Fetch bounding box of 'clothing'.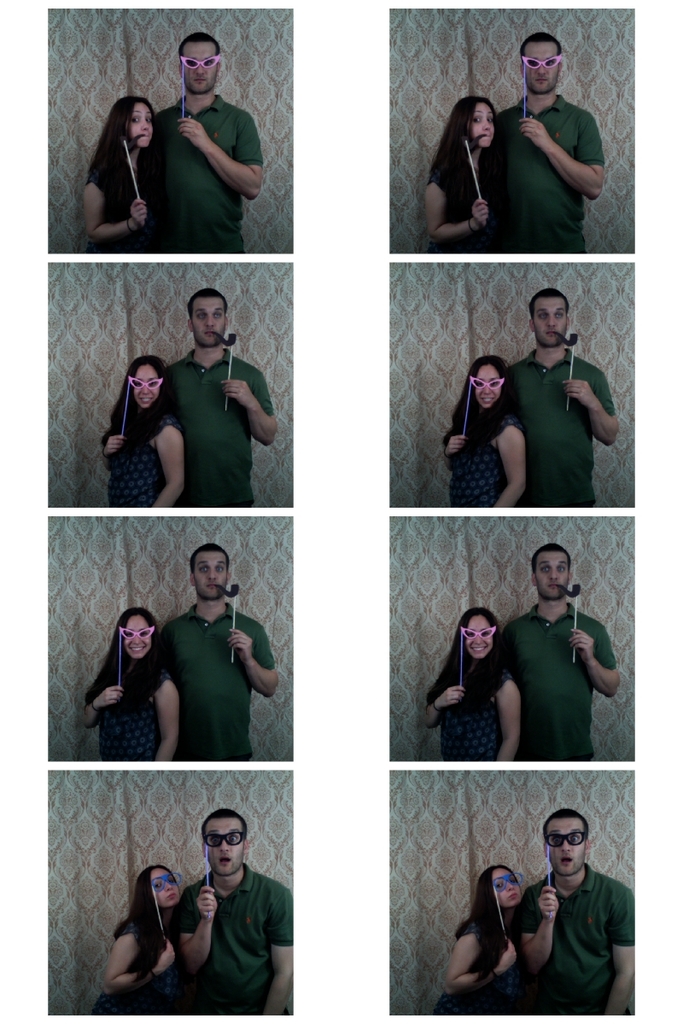
Bbox: pyautogui.locateOnScreen(136, 97, 248, 247).
